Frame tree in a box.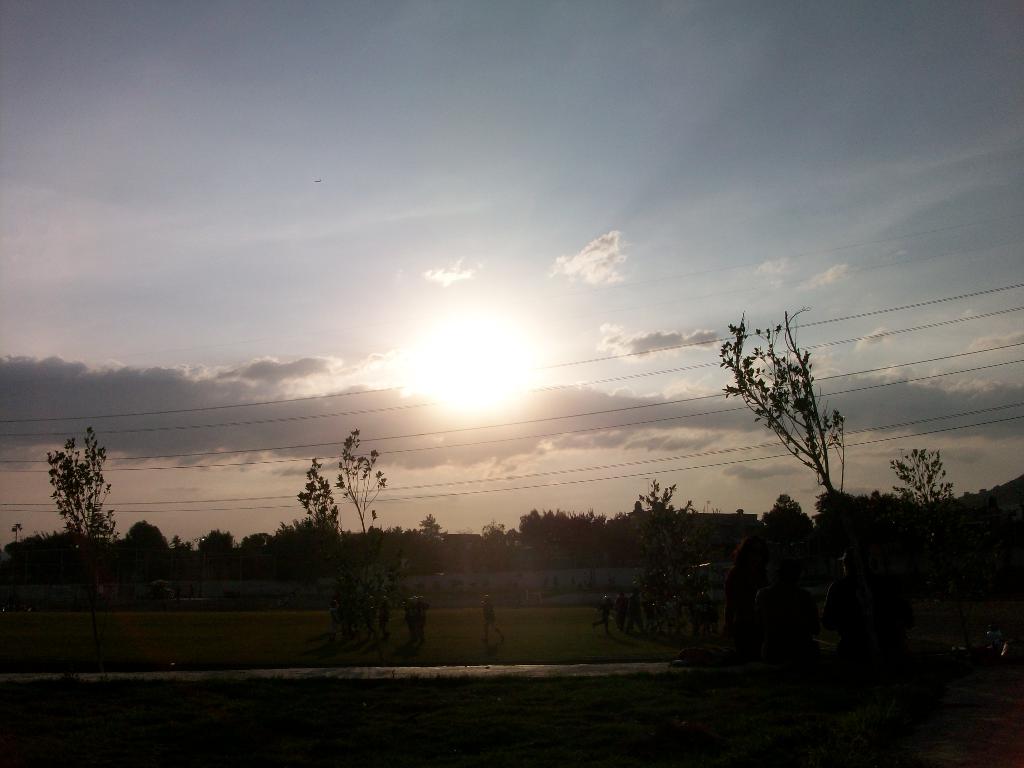
(left=287, top=424, right=390, bottom=647).
